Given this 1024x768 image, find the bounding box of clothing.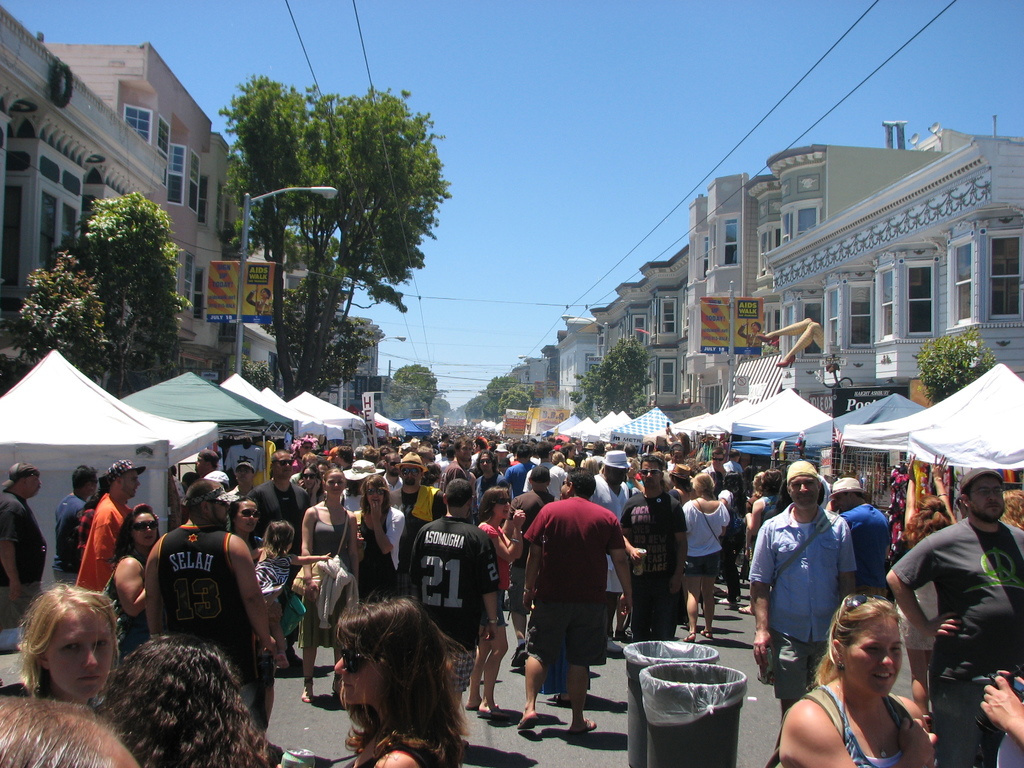
BBox(506, 463, 537, 498).
